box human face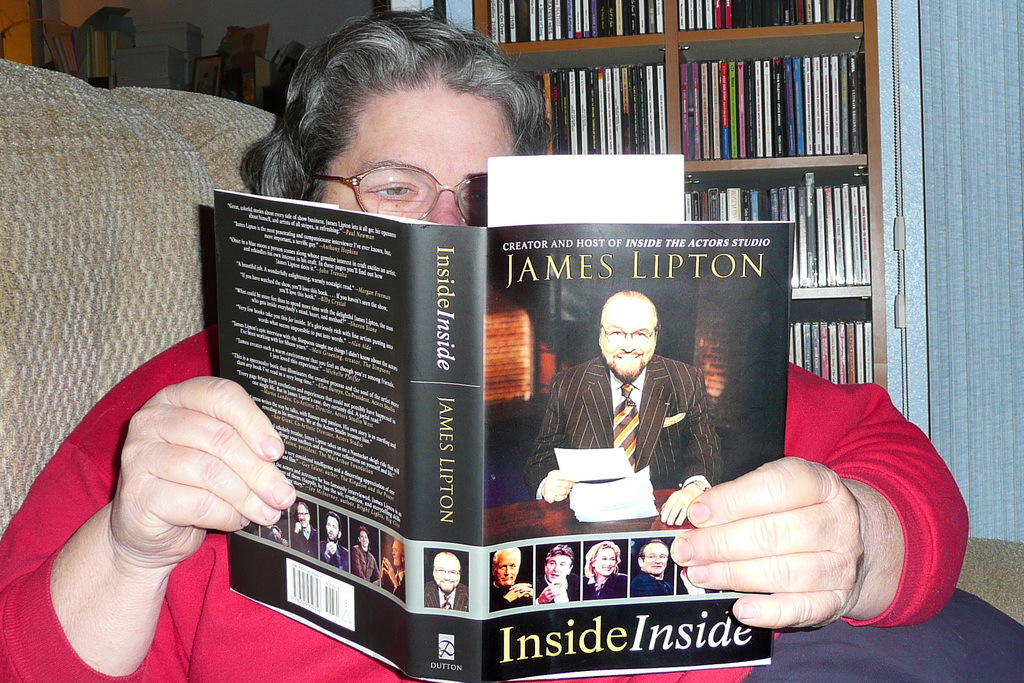
(434,559,459,593)
